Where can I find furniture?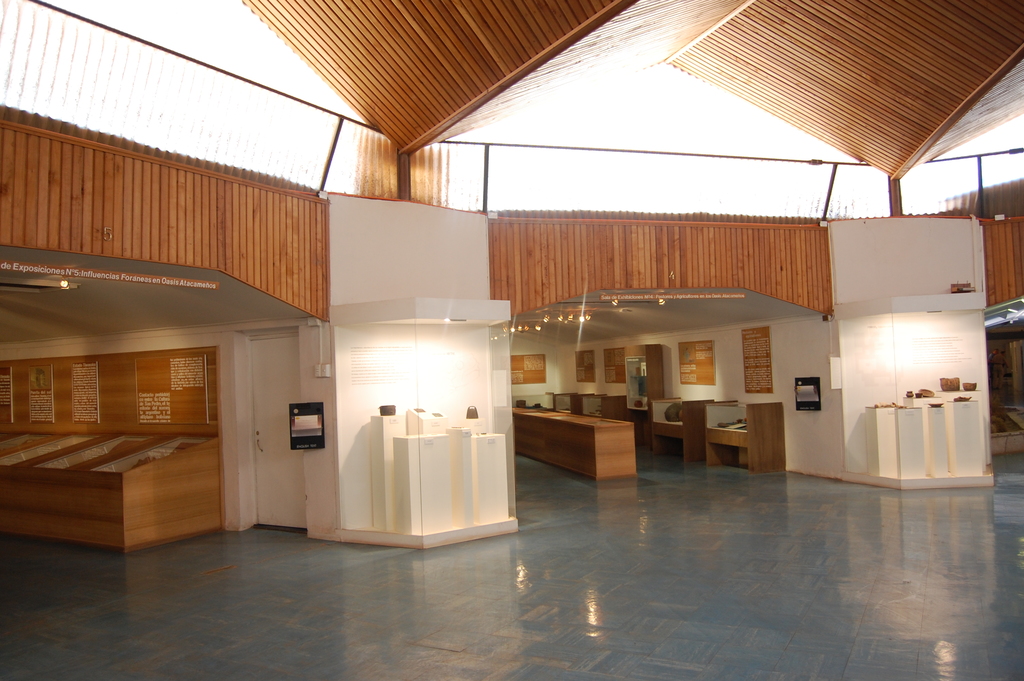
You can find it at rect(554, 387, 781, 477).
